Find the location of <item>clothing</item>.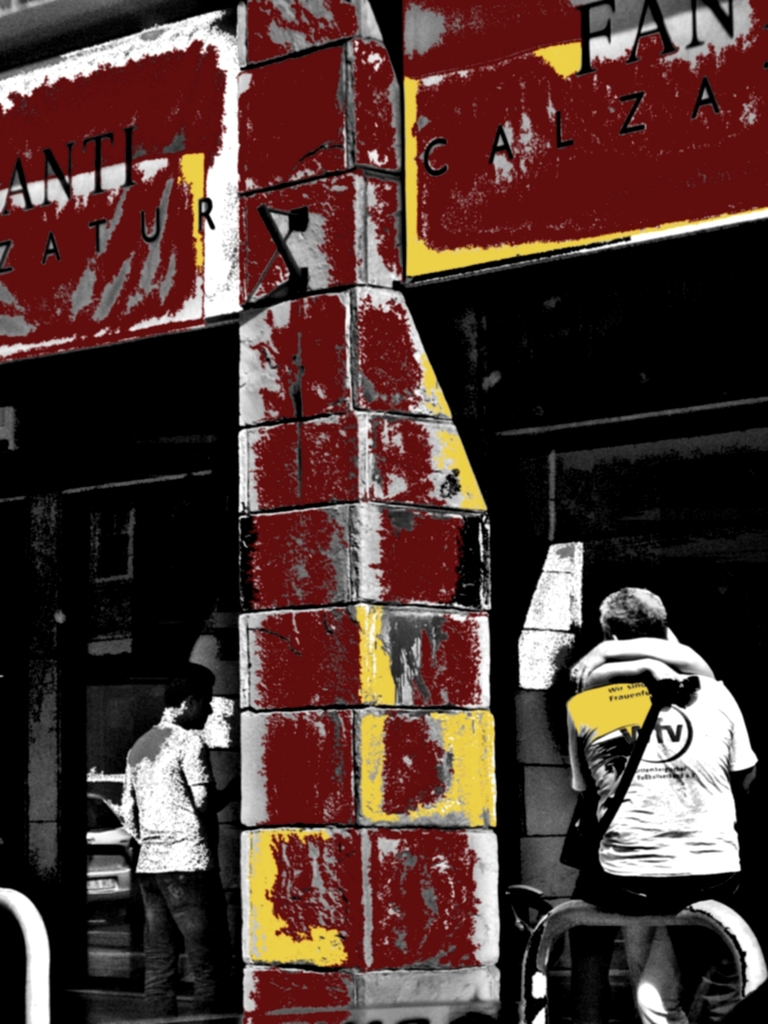
Location: left=114, top=665, right=243, bottom=1006.
